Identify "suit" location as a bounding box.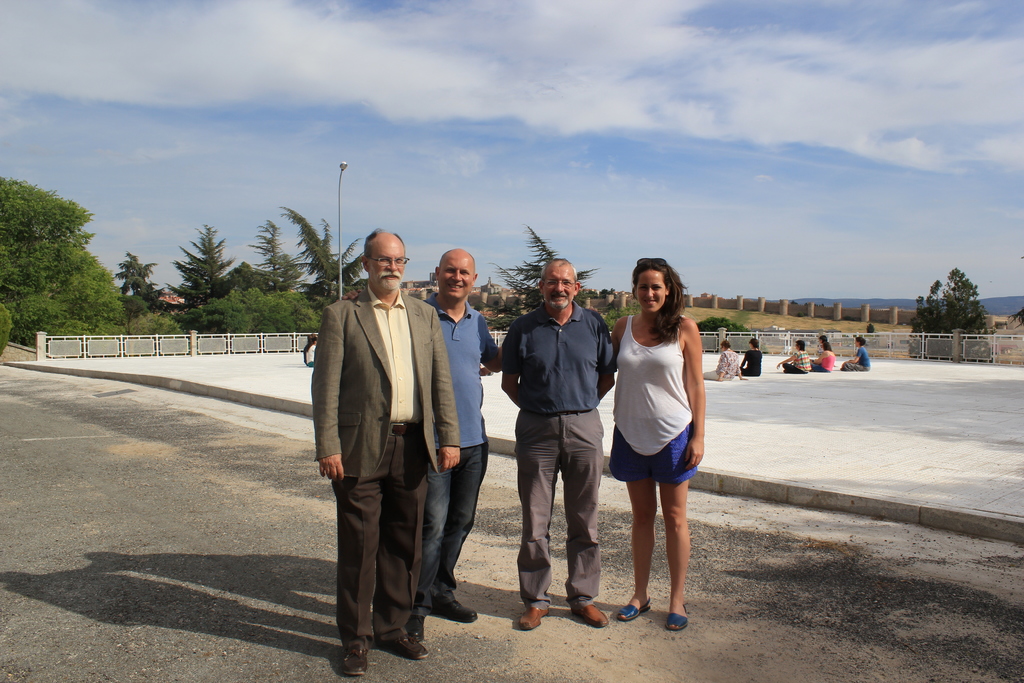
319,219,466,664.
